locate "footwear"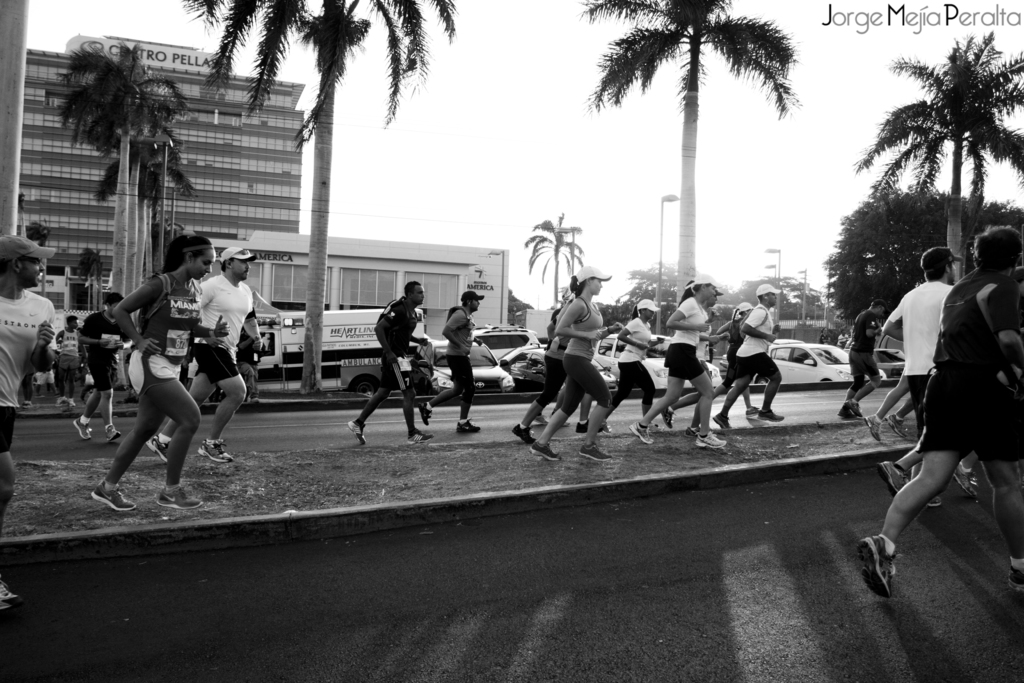
bbox=(1005, 562, 1023, 595)
